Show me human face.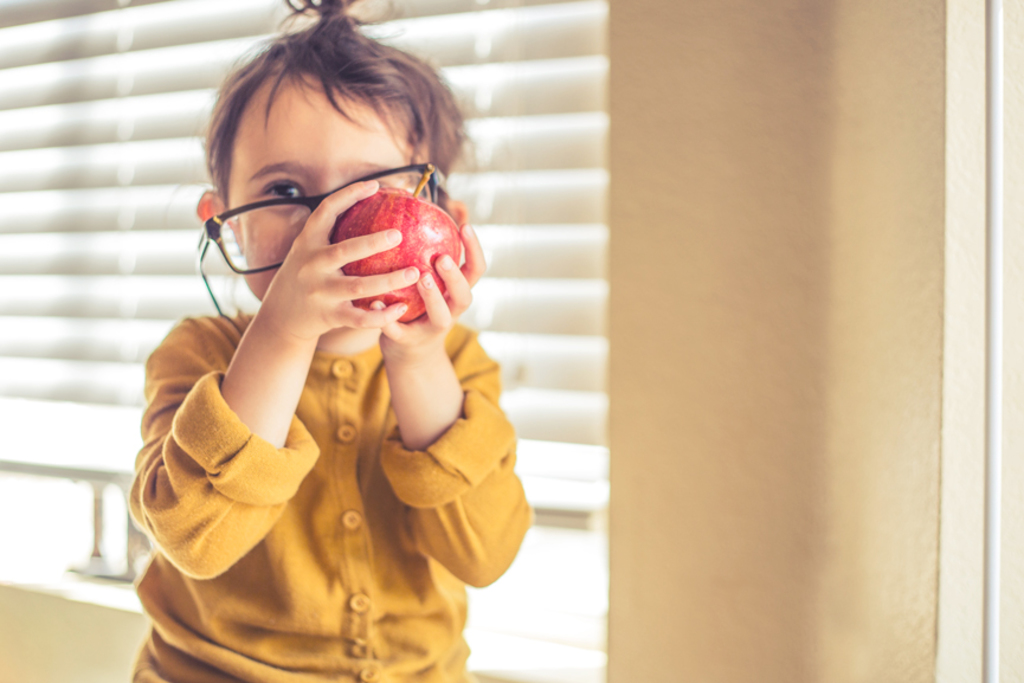
human face is here: BBox(231, 65, 418, 299).
